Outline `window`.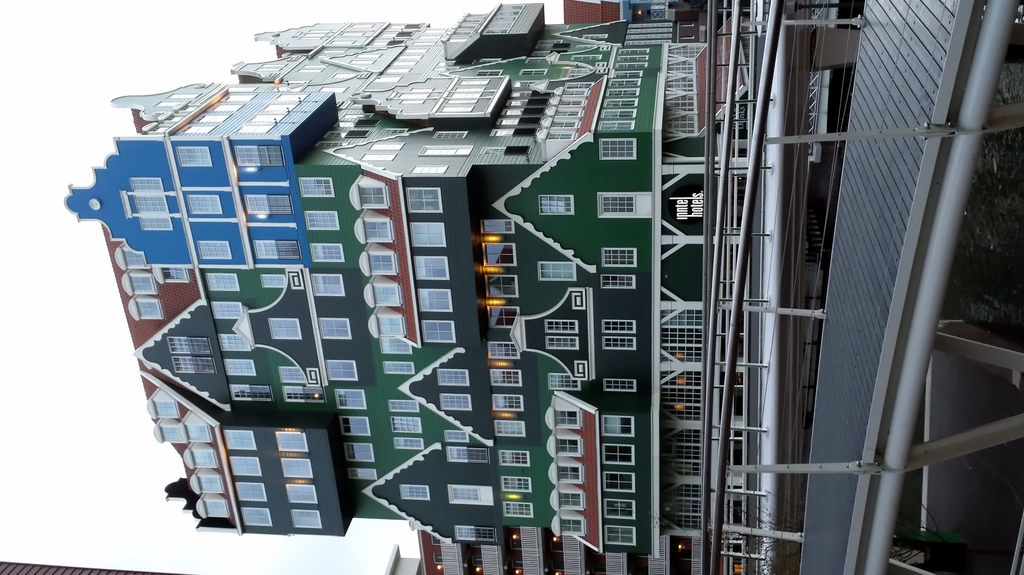
Outline: box=[147, 386, 182, 419].
